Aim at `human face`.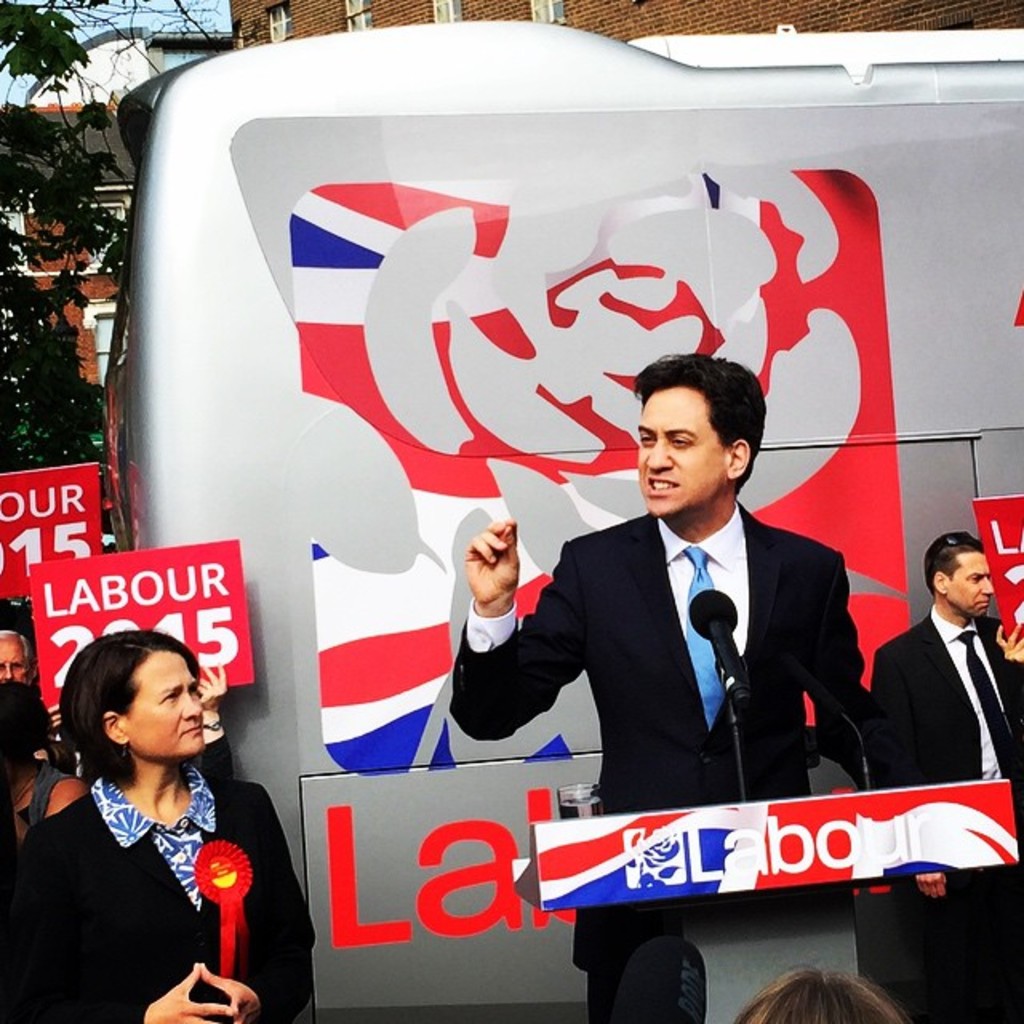
Aimed at 125:646:208:758.
